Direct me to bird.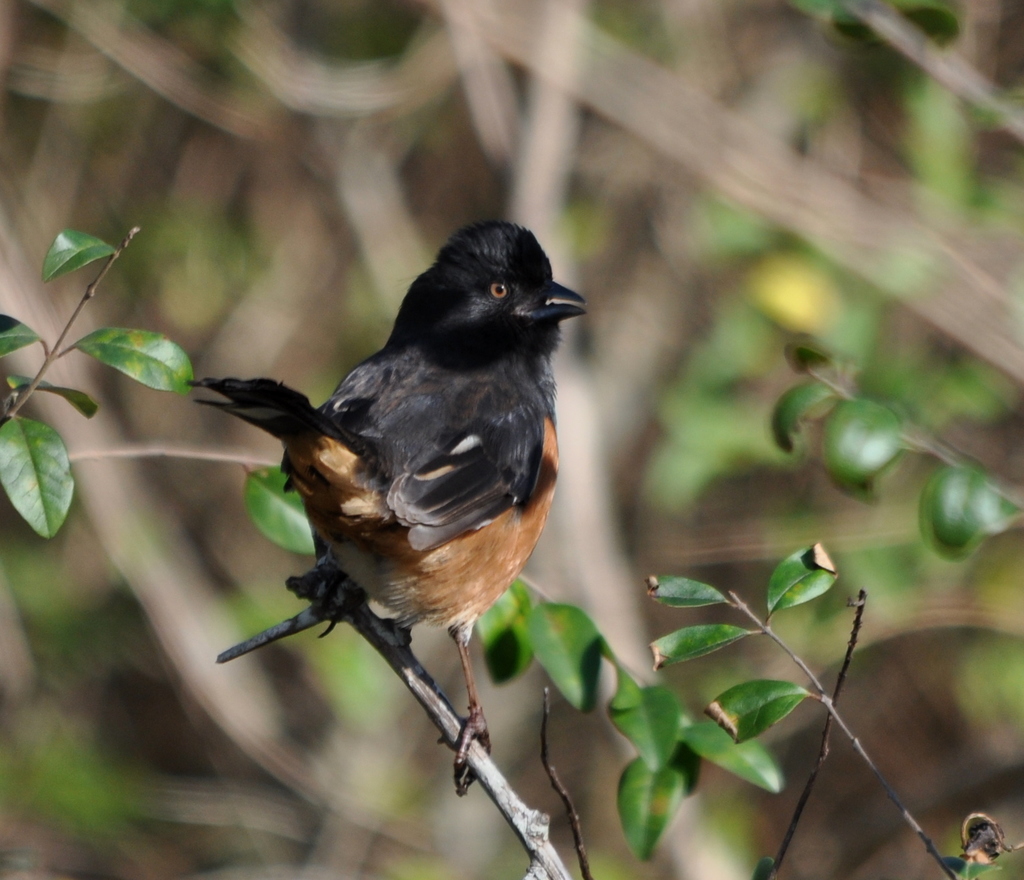
Direction: 187, 223, 599, 716.
